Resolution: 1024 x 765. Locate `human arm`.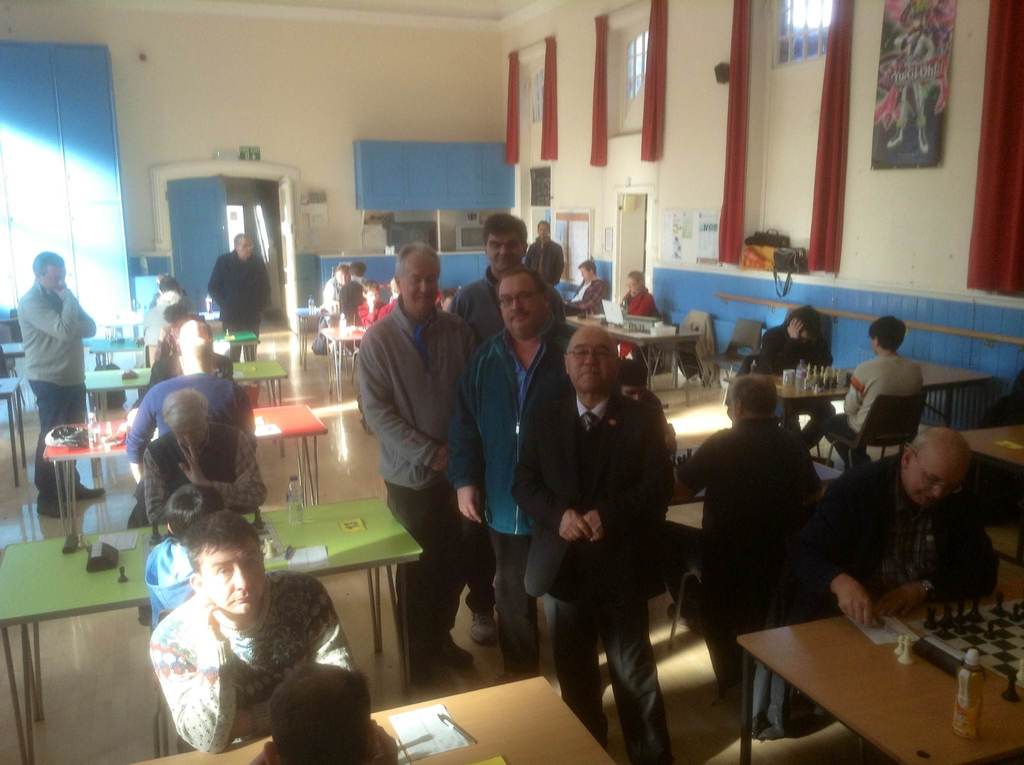
x1=137 y1=306 x2=154 y2=343.
